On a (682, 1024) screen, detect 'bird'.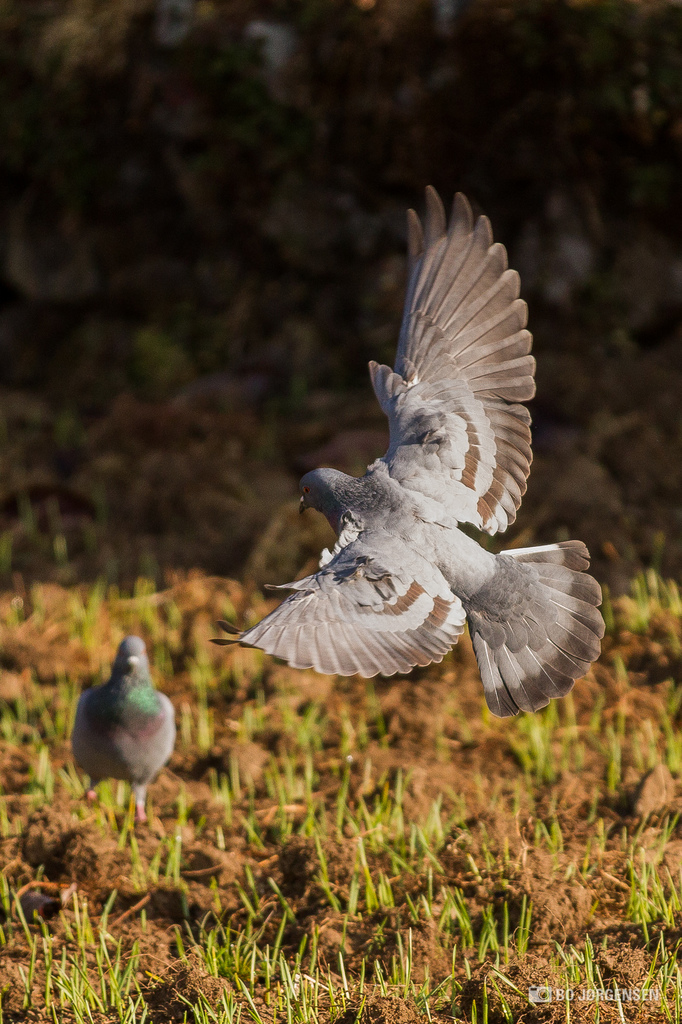
bbox=[72, 626, 180, 827].
